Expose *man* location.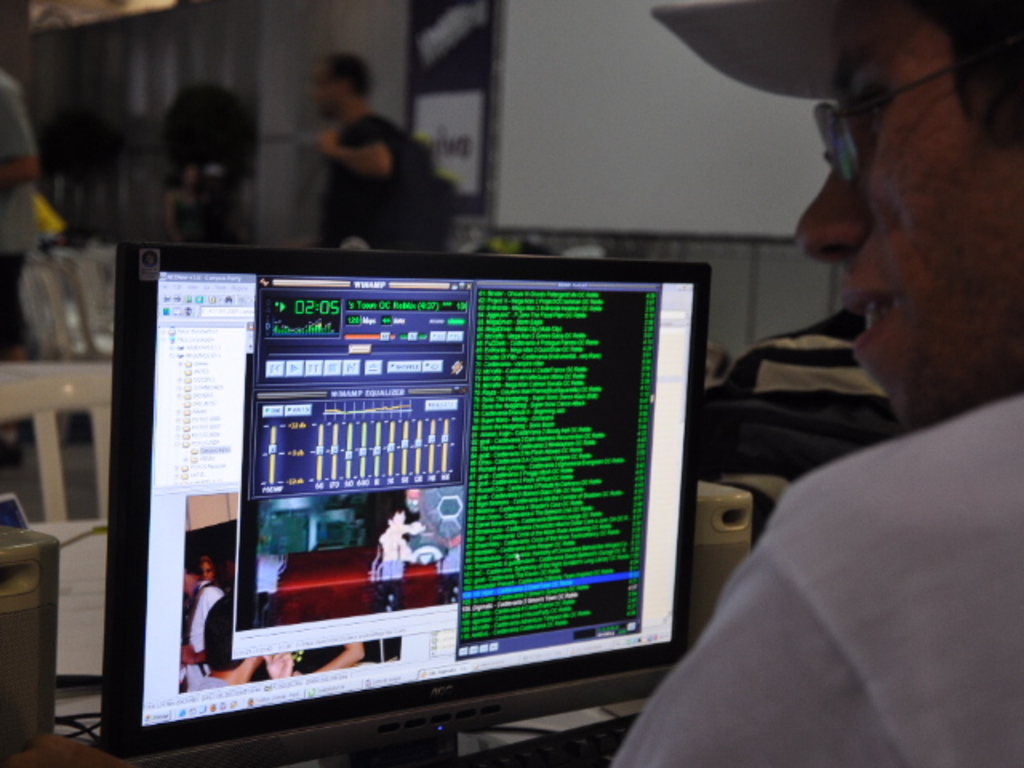
Exposed at bbox=[266, 80, 446, 216].
